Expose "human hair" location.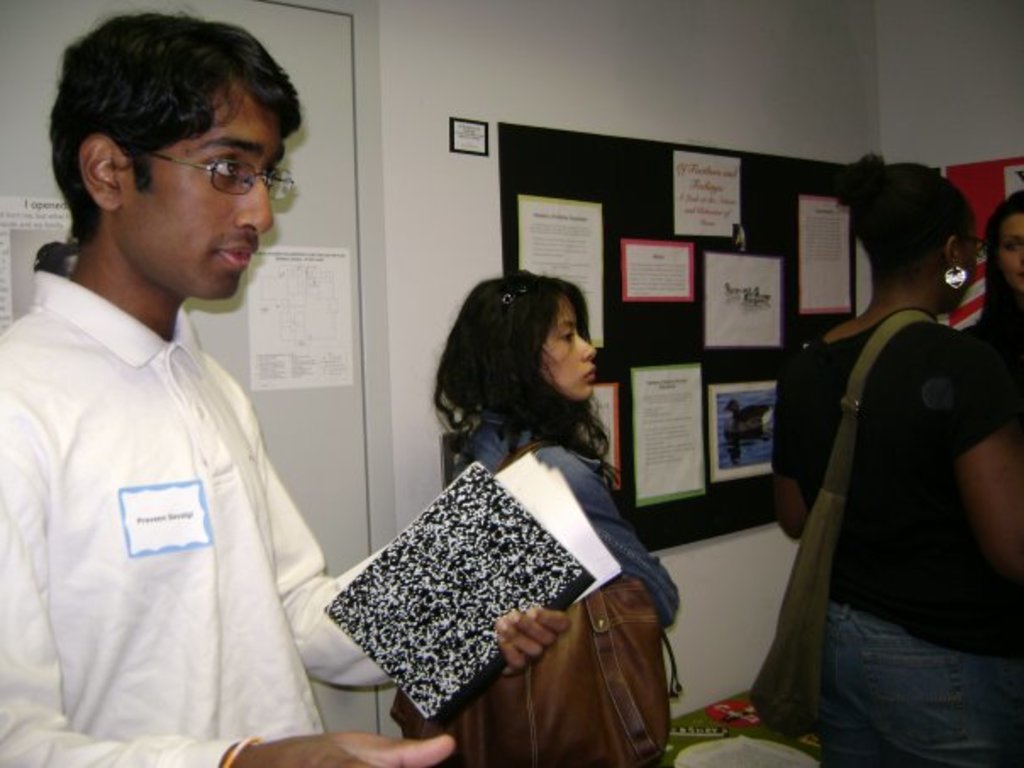
Exposed at 41, 10, 285, 292.
